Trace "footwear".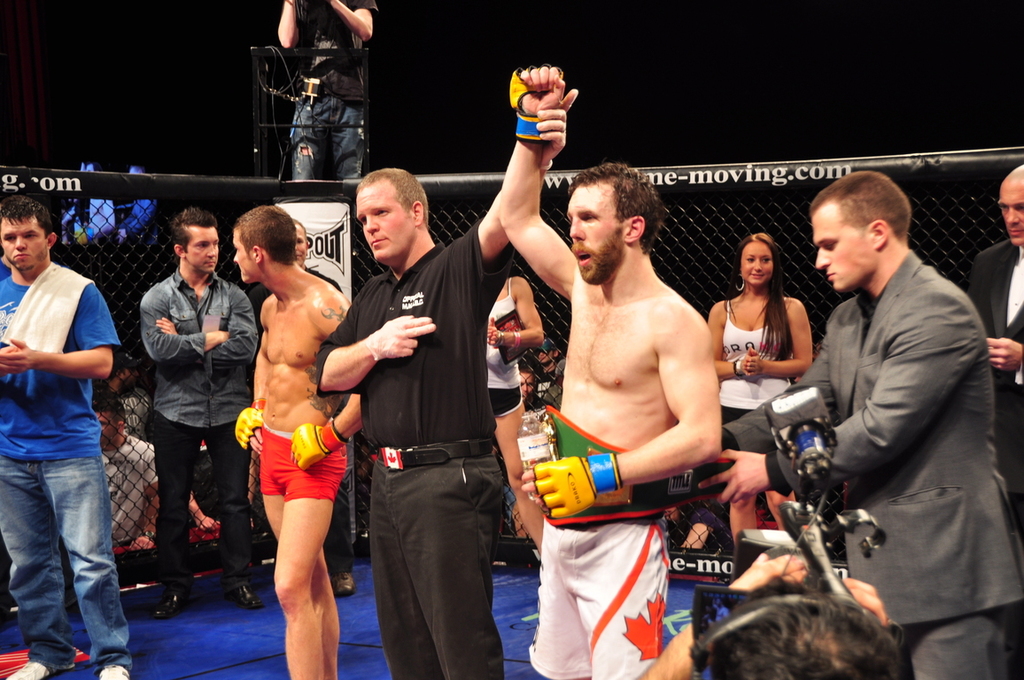
Traced to 222 582 263 611.
